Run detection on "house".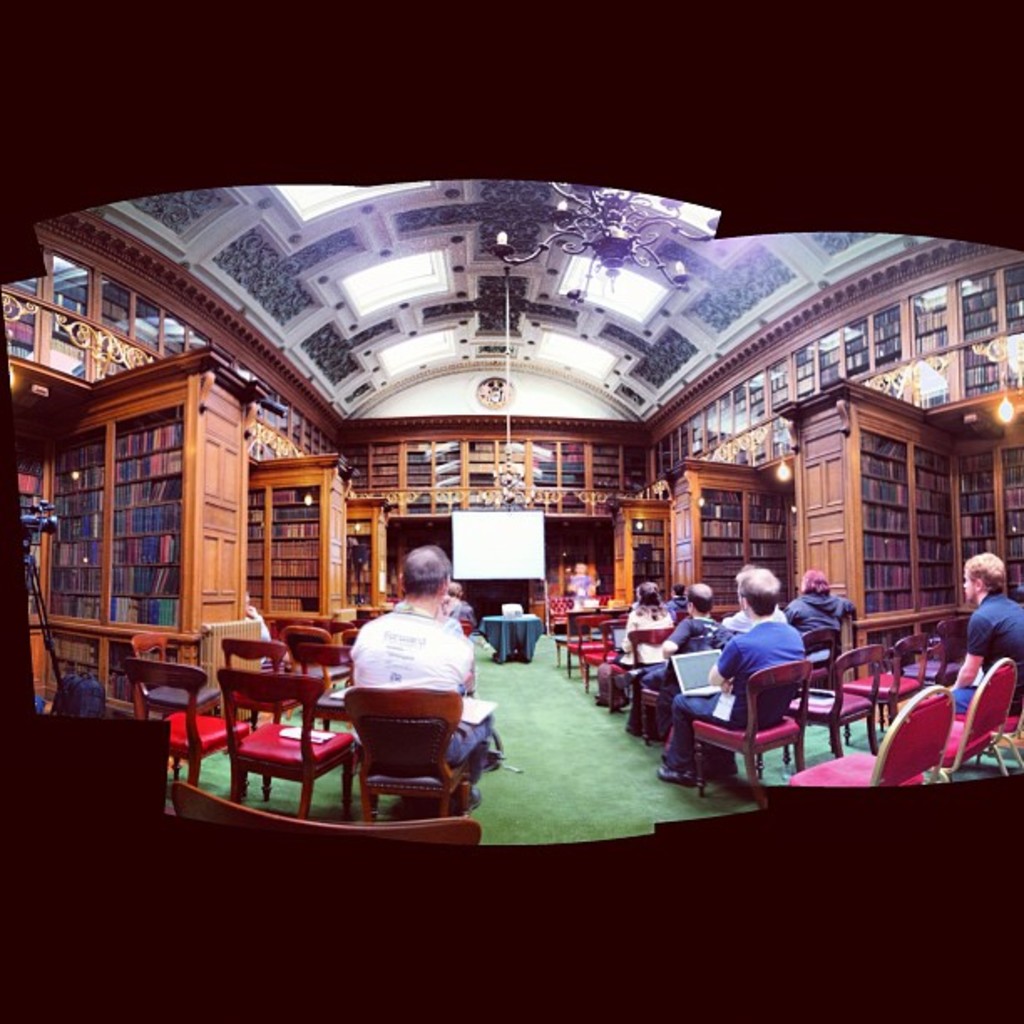
Result: rect(0, 179, 1022, 848).
